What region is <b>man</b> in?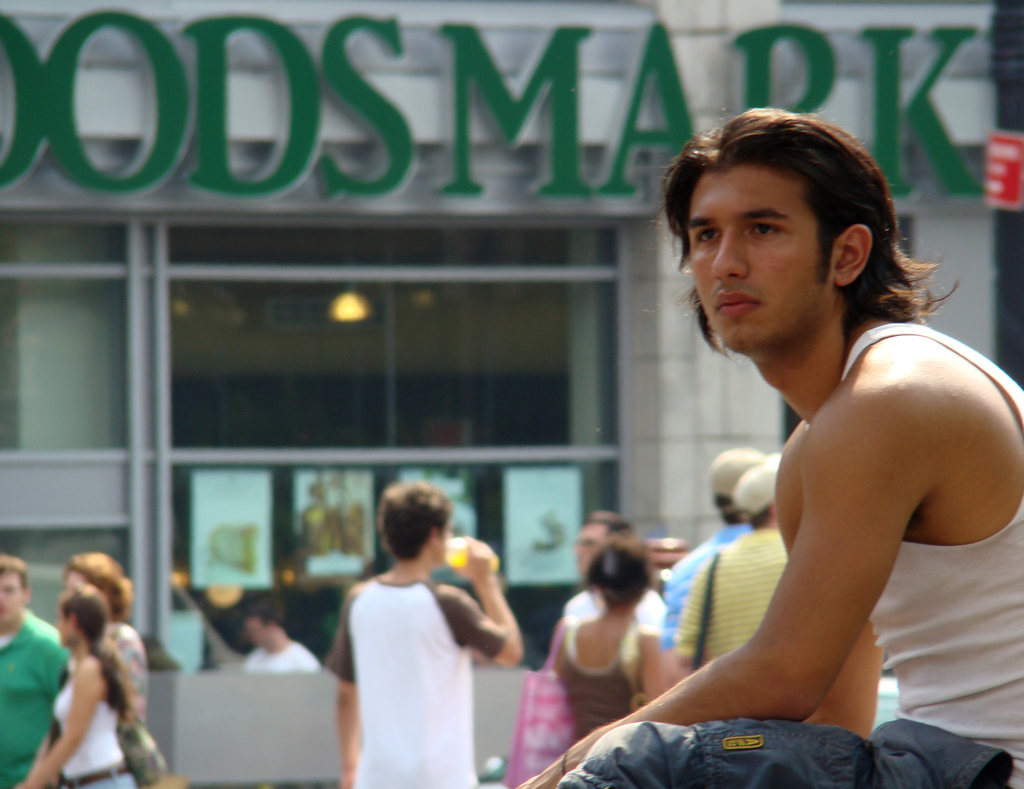
x1=559 y1=511 x2=664 y2=632.
